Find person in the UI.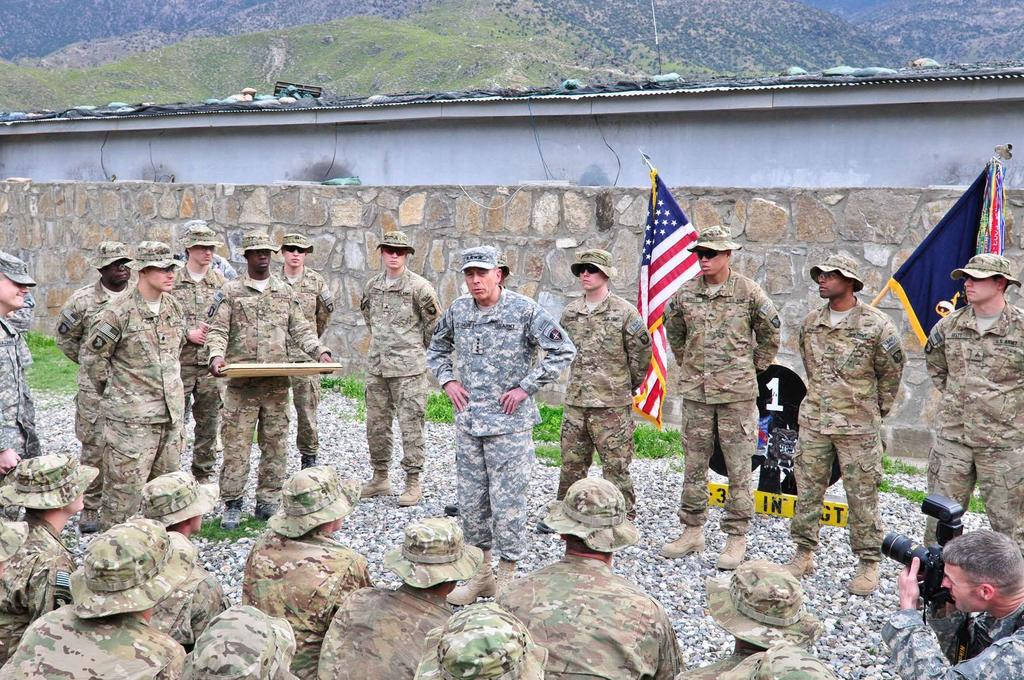
UI element at box(920, 243, 1023, 550).
